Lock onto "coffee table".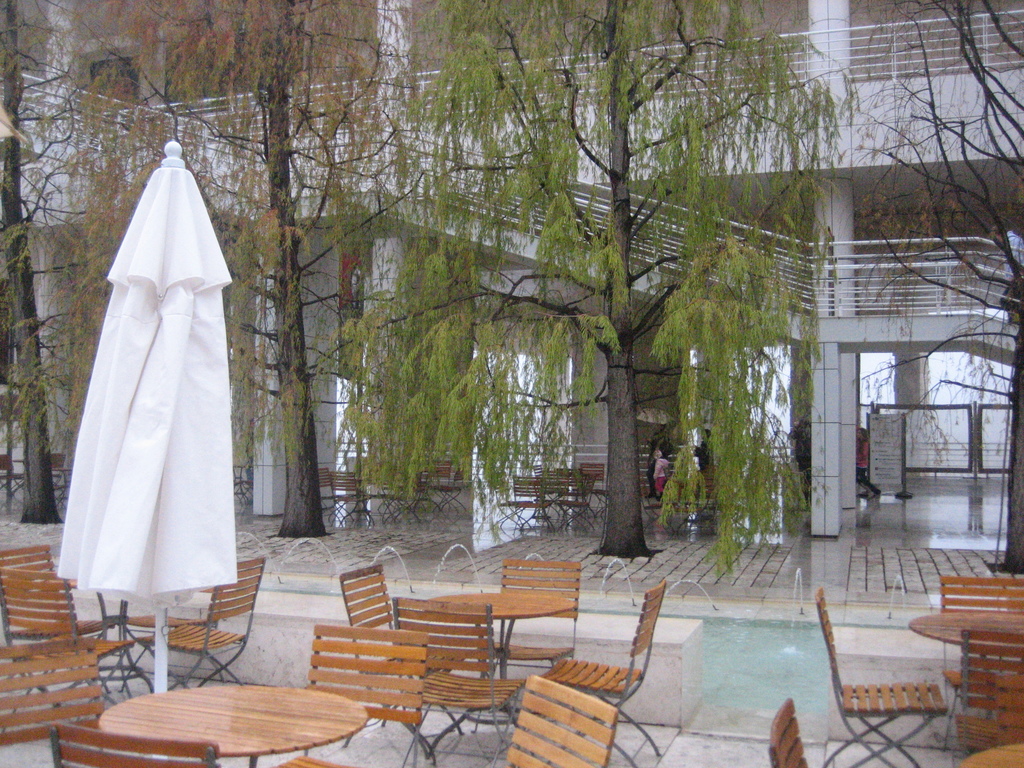
Locked: (423,582,575,705).
